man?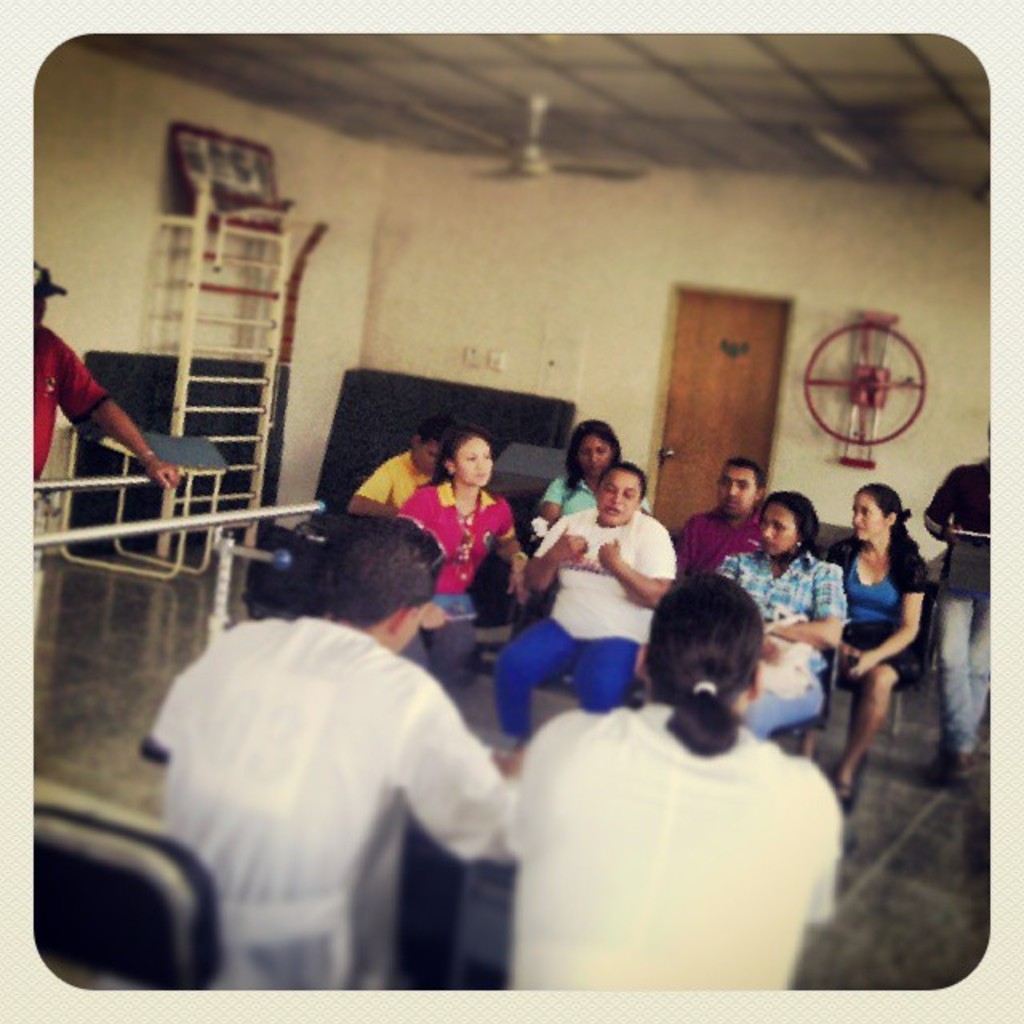
[left=112, top=518, right=555, bottom=992]
